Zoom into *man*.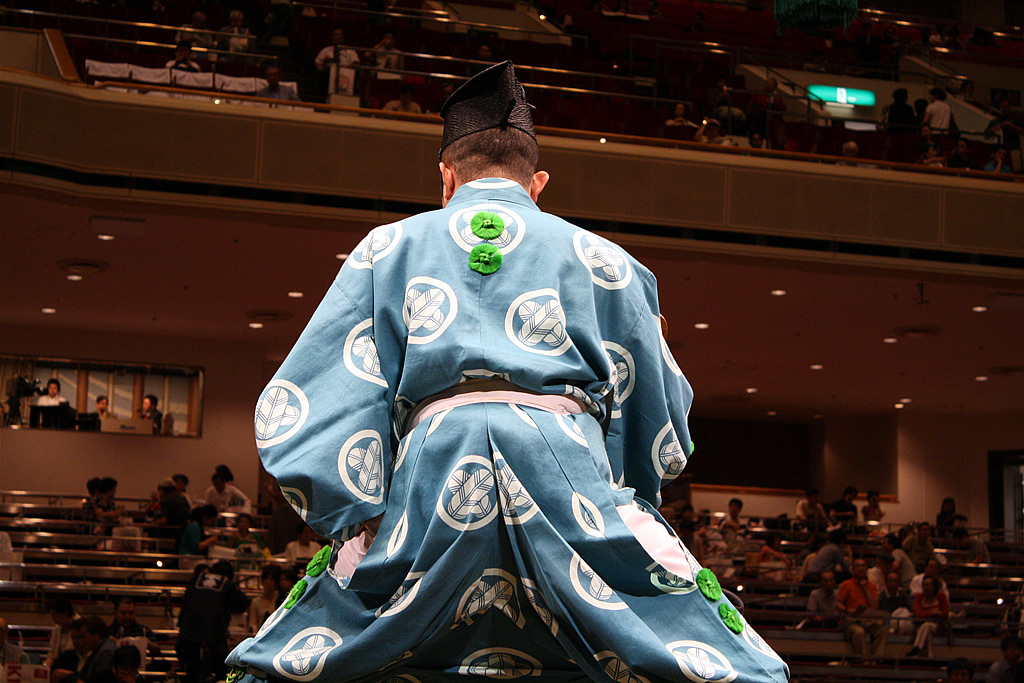
Zoom target: select_region(312, 20, 356, 97).
